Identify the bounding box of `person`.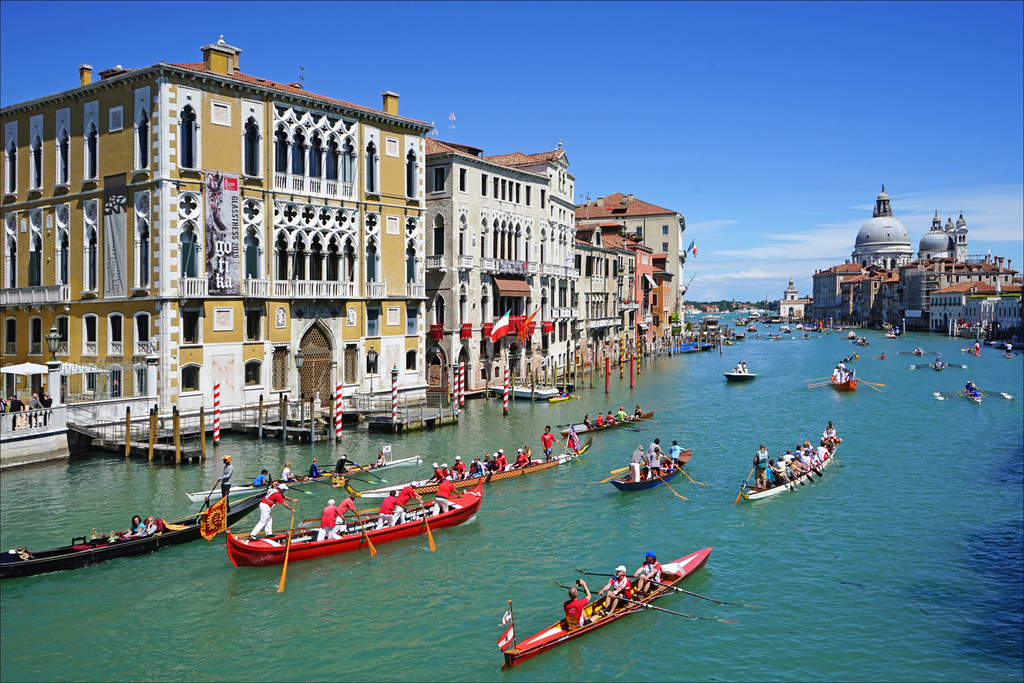
bbox=[879, 351, 886, 359].
